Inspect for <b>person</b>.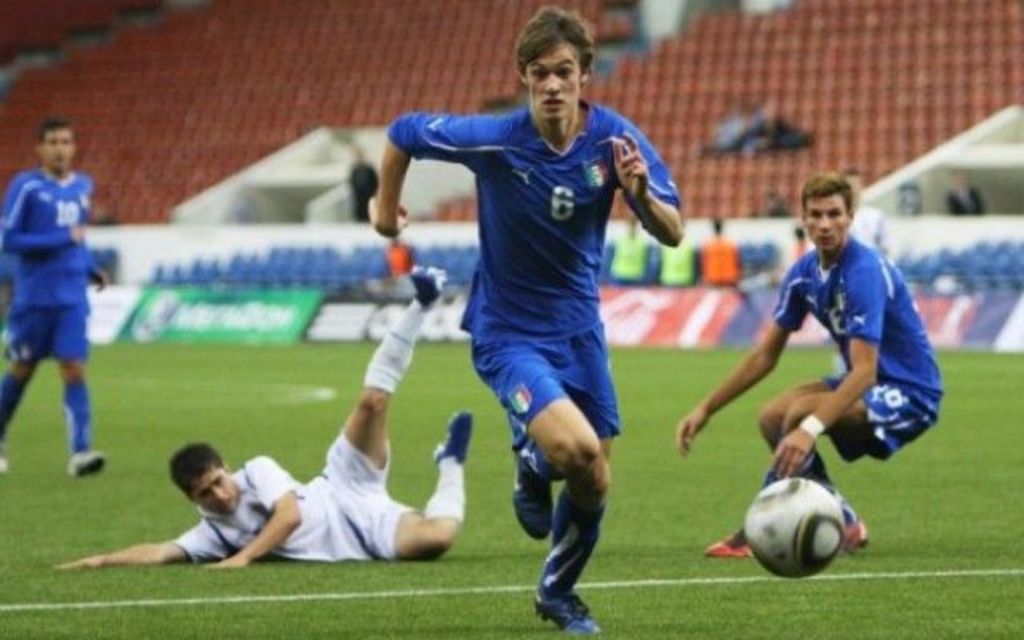
Inspection: Rect(51, 262, 477, 573).
